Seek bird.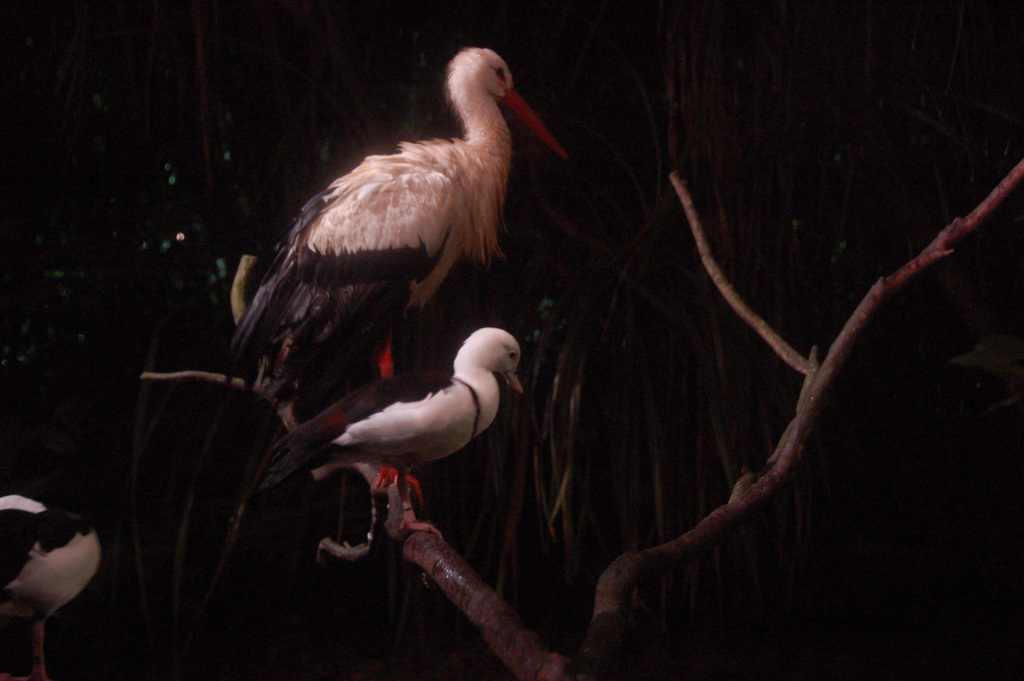
166:40:574:548.
